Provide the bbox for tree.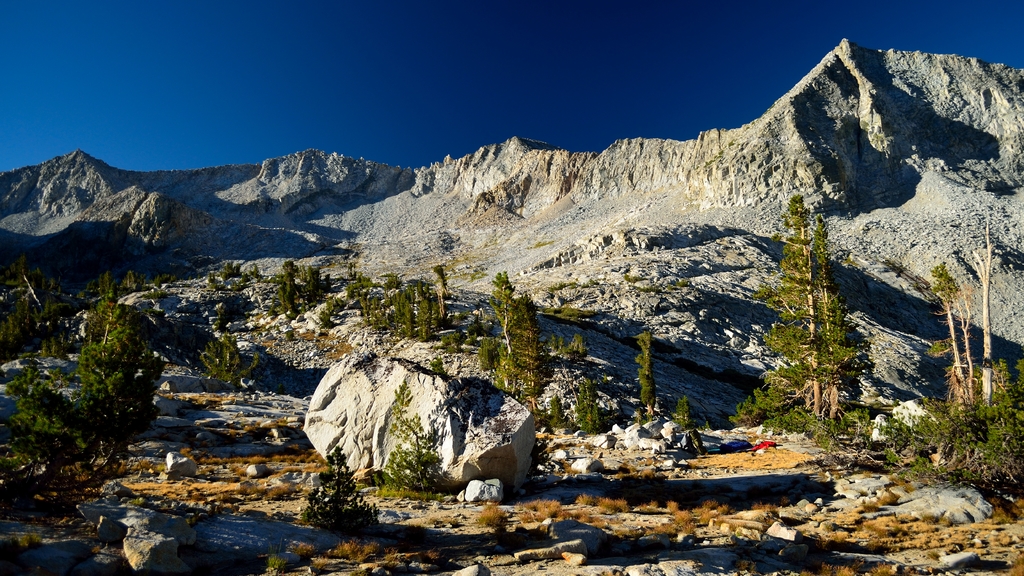
bbox=[218, 295, 255, 329].
